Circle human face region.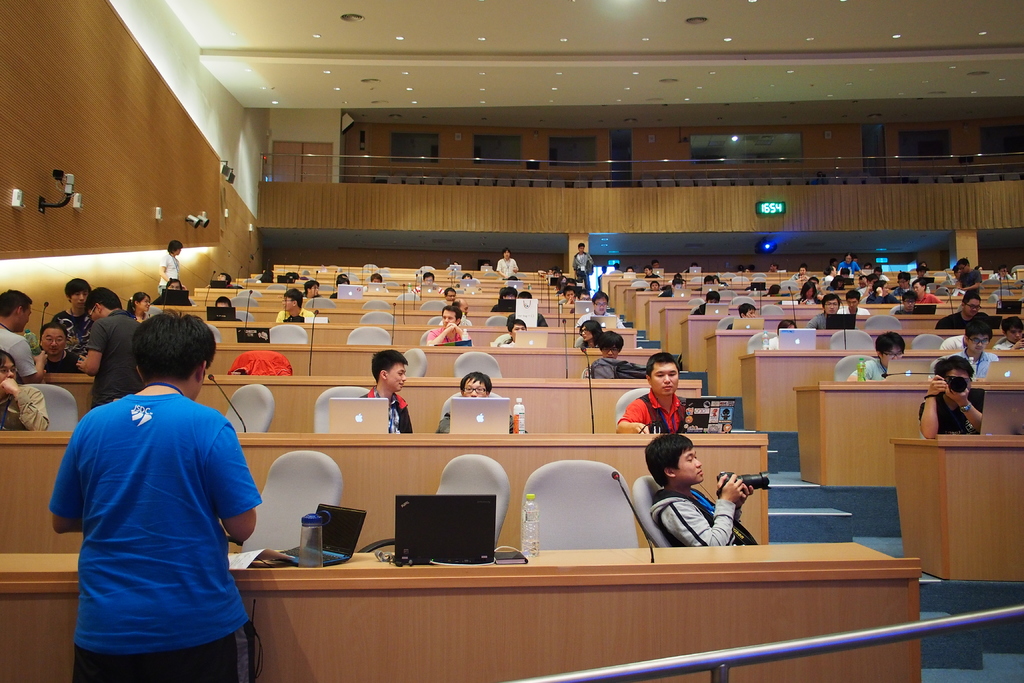
Region: BBox(545, 268, 554, 277).
